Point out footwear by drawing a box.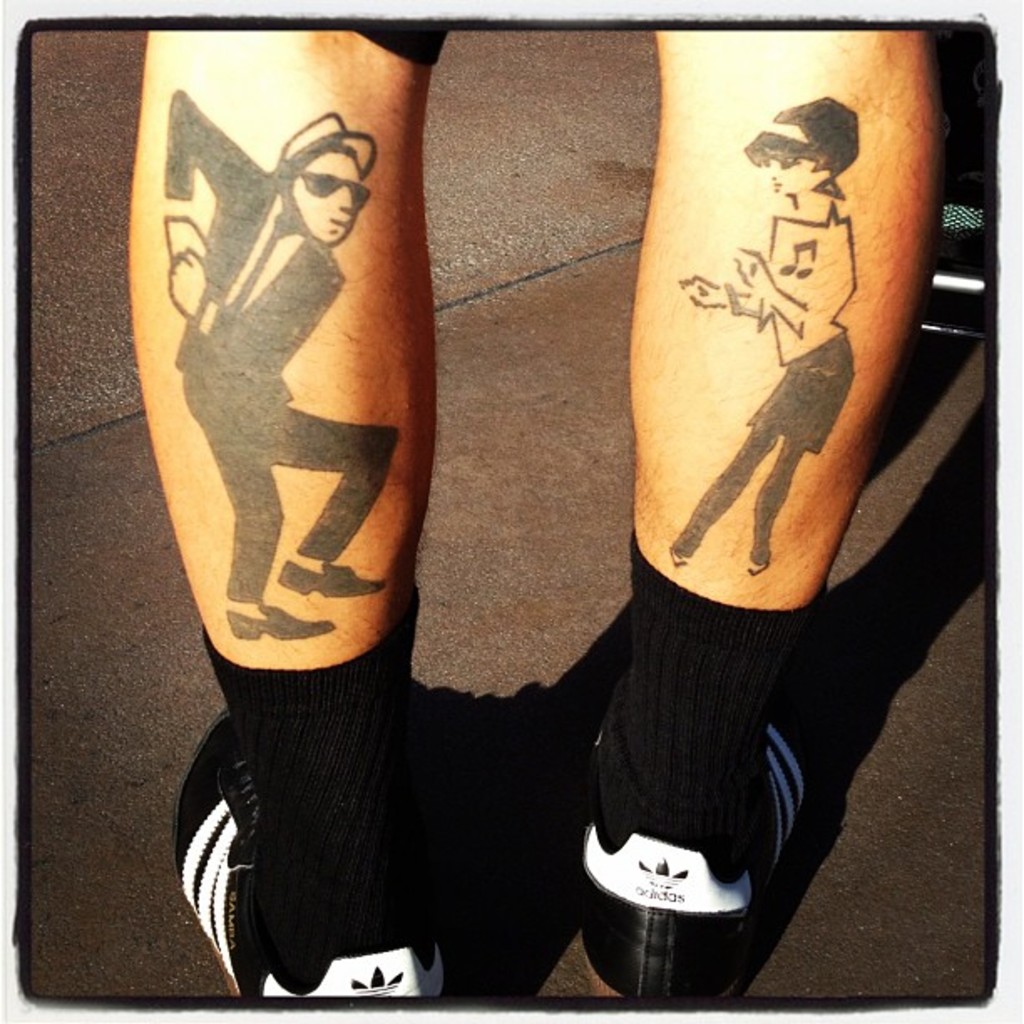
273:554:392:599.
